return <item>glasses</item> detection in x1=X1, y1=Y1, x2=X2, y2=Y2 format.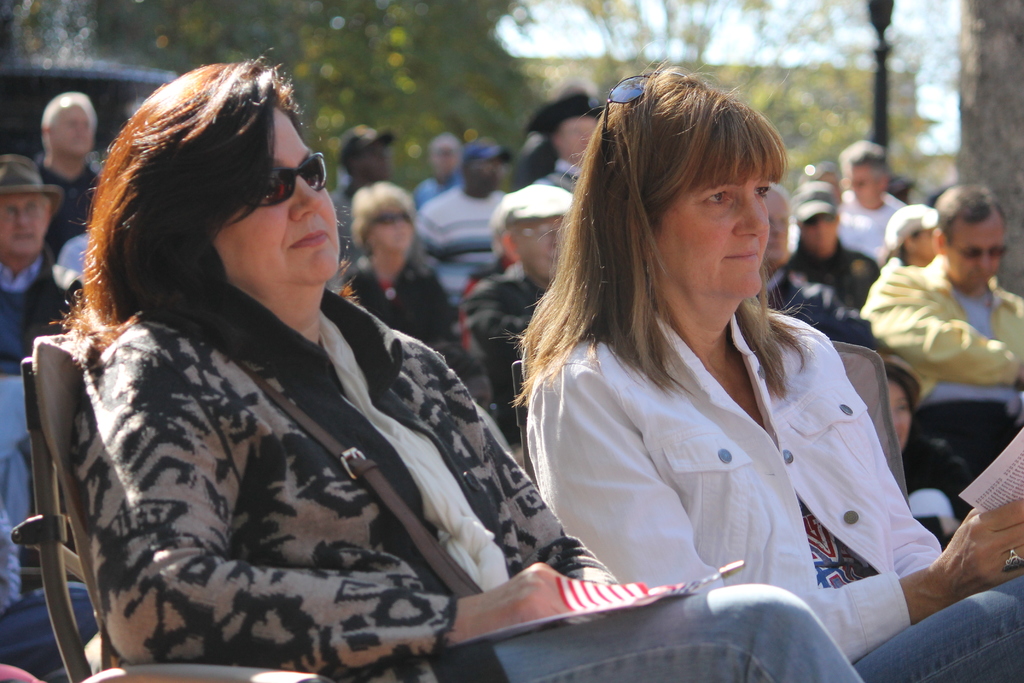
x1=363, y1=211, x2=414, y2=241.
